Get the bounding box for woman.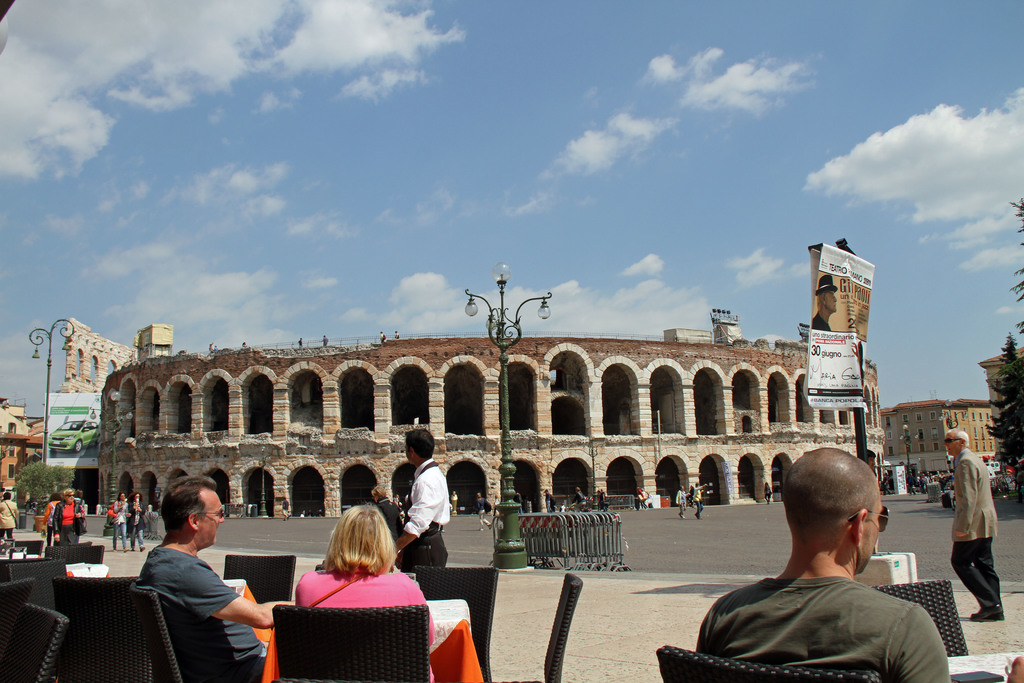
[49, 485, 88, 549].
